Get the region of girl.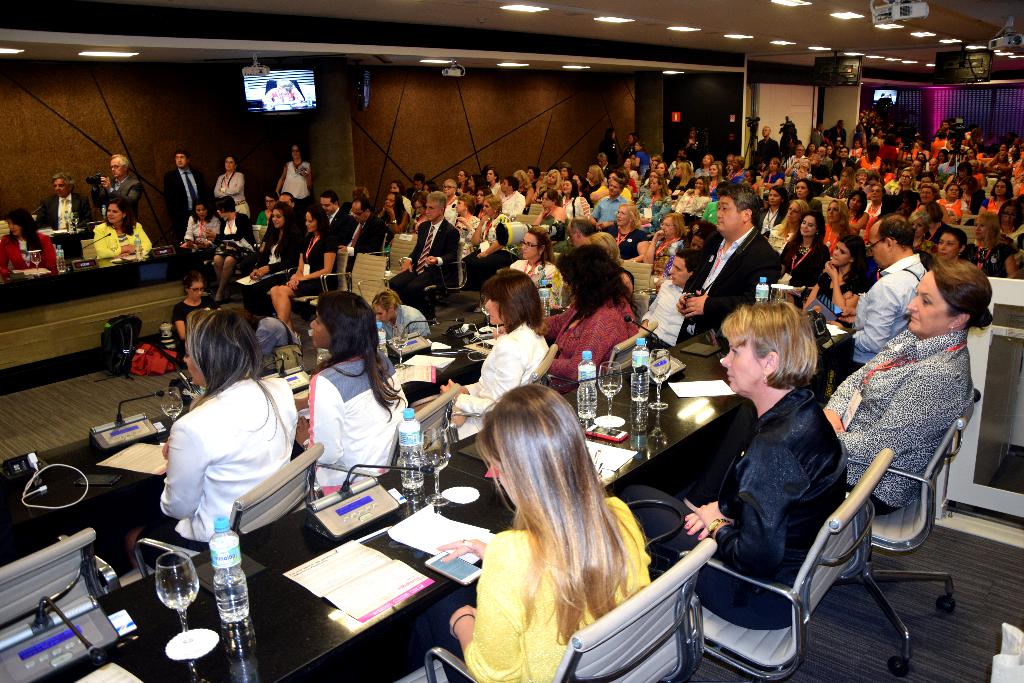
left=801, top=236, right=868, bottom=312.
